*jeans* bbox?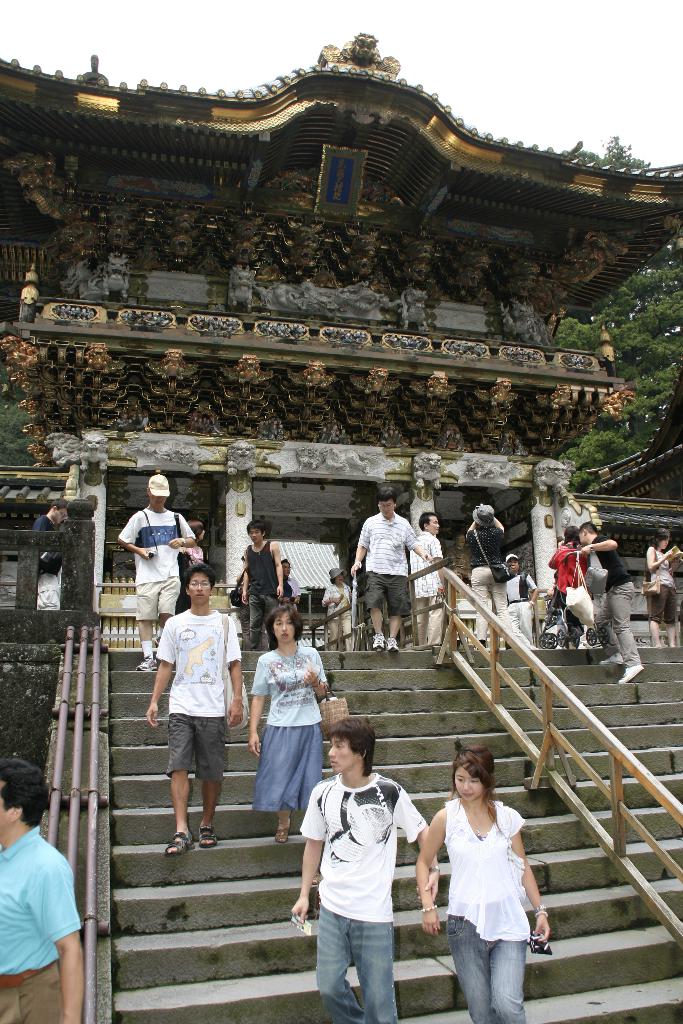
l=596, t=578, r=641, b=664
